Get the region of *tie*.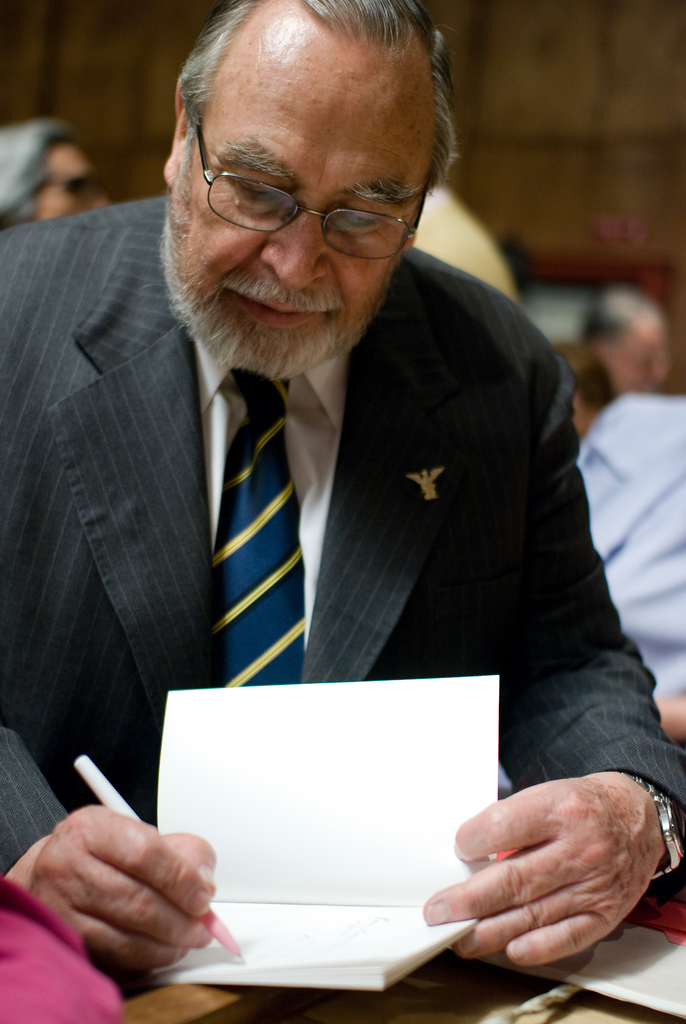
[x1=213, y1=369, x2=306, y2=691].
